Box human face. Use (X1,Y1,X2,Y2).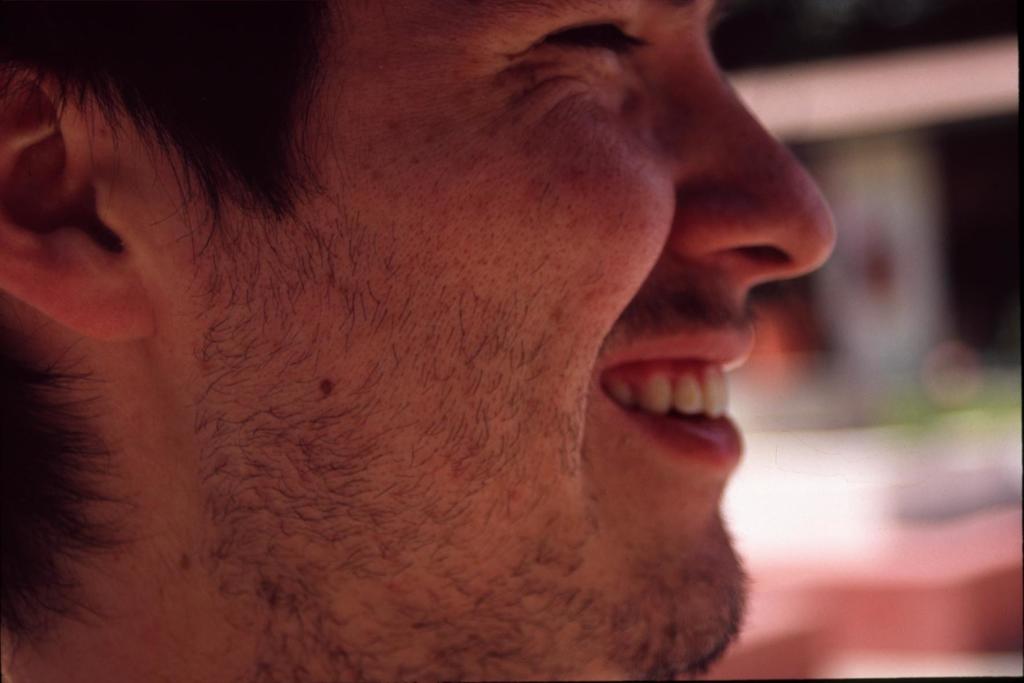
(152,0,837,682).
